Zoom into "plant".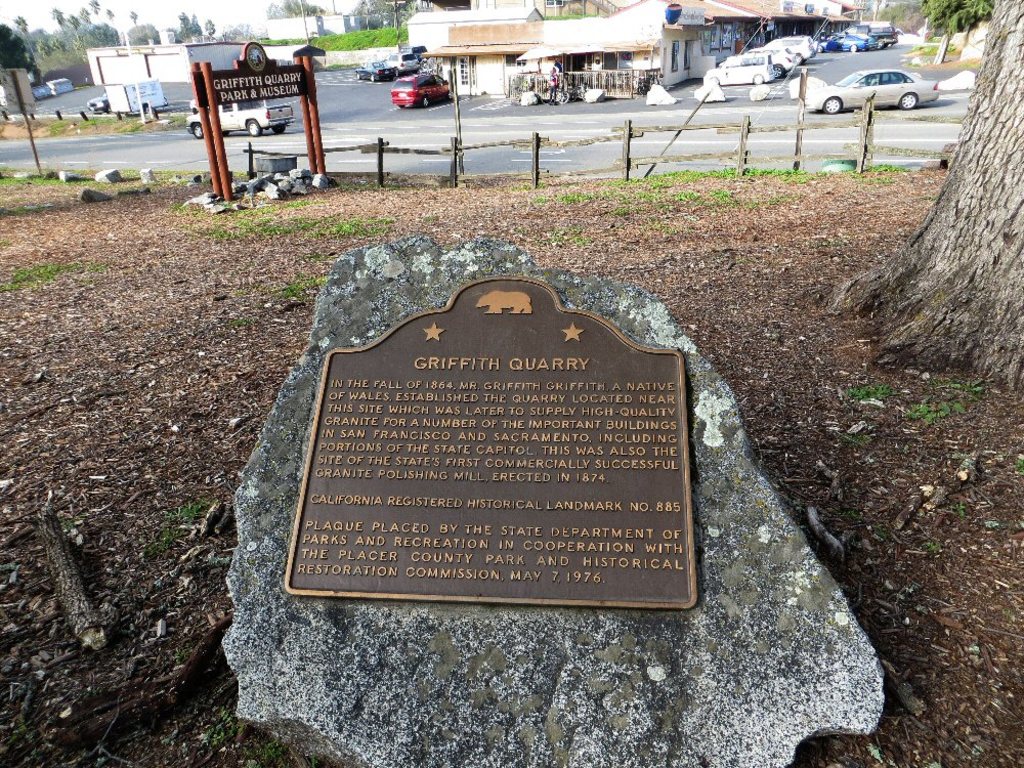
Zoom target: 853/372/900/401.
